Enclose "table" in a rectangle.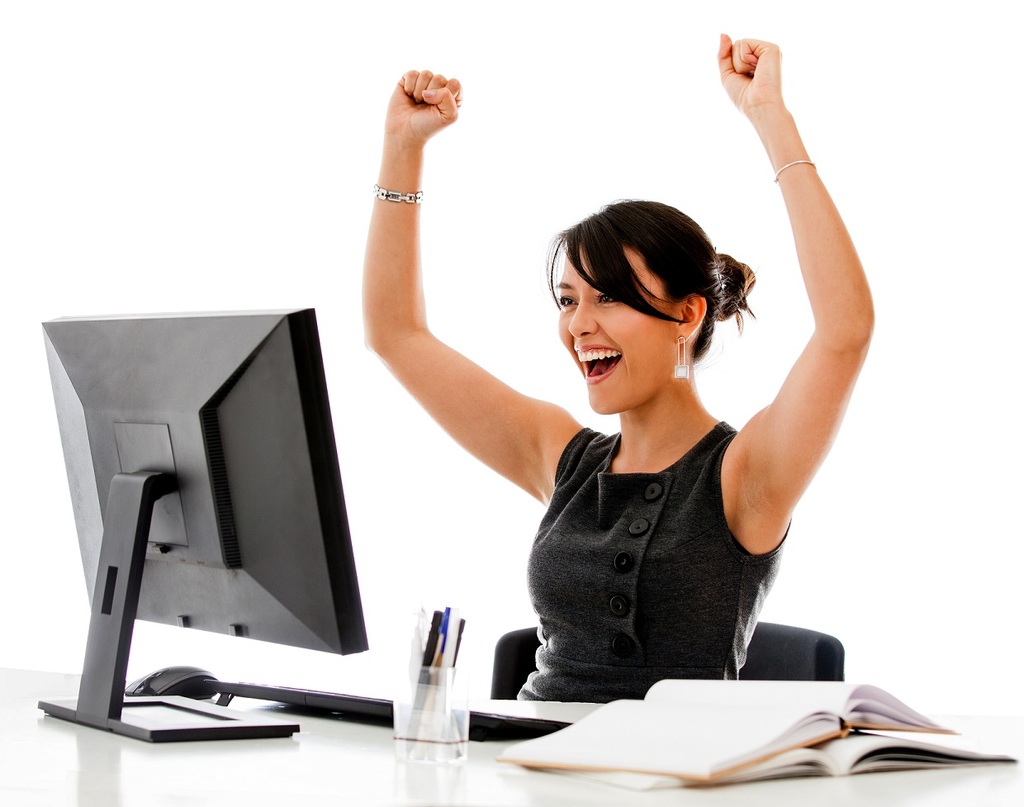
l=0, t=626, r=1023, b=806.
